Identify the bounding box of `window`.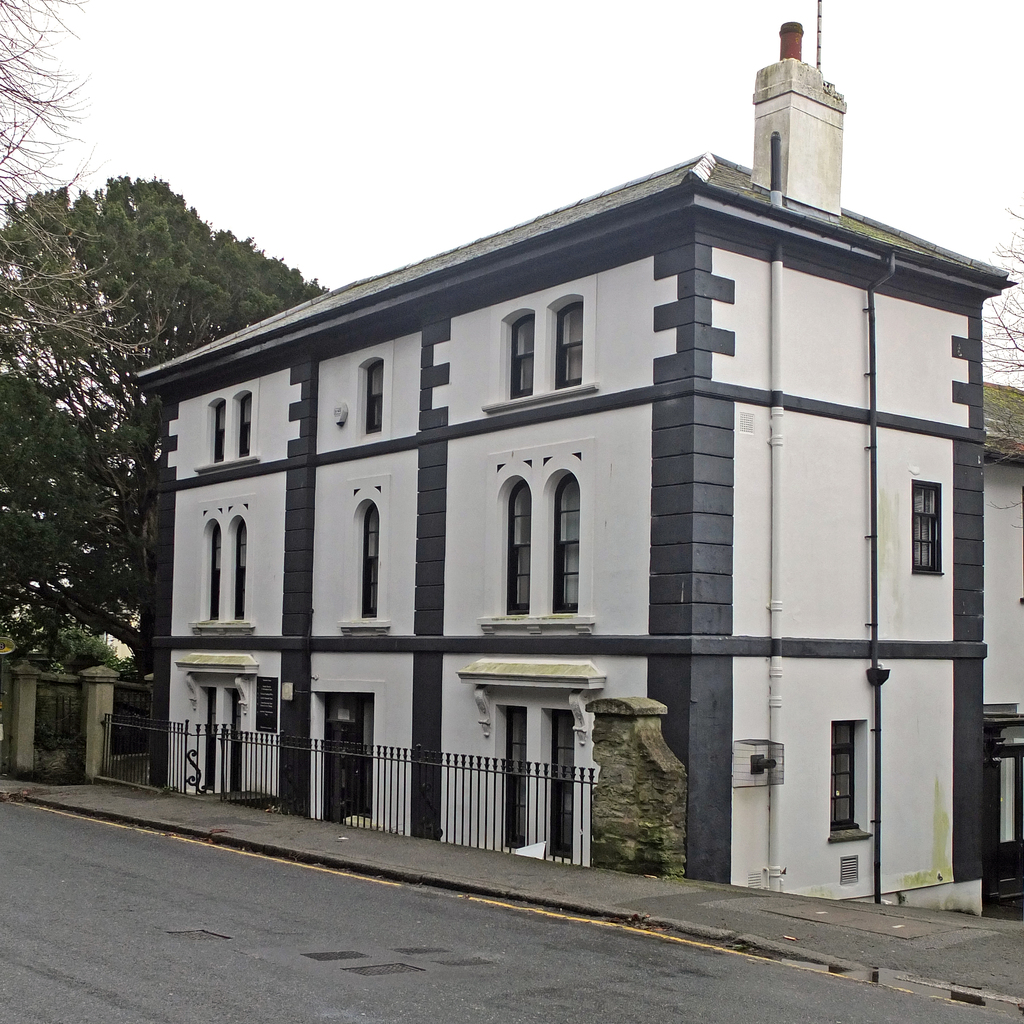
<bbox>366, 361, 380, 433</bbox>.
